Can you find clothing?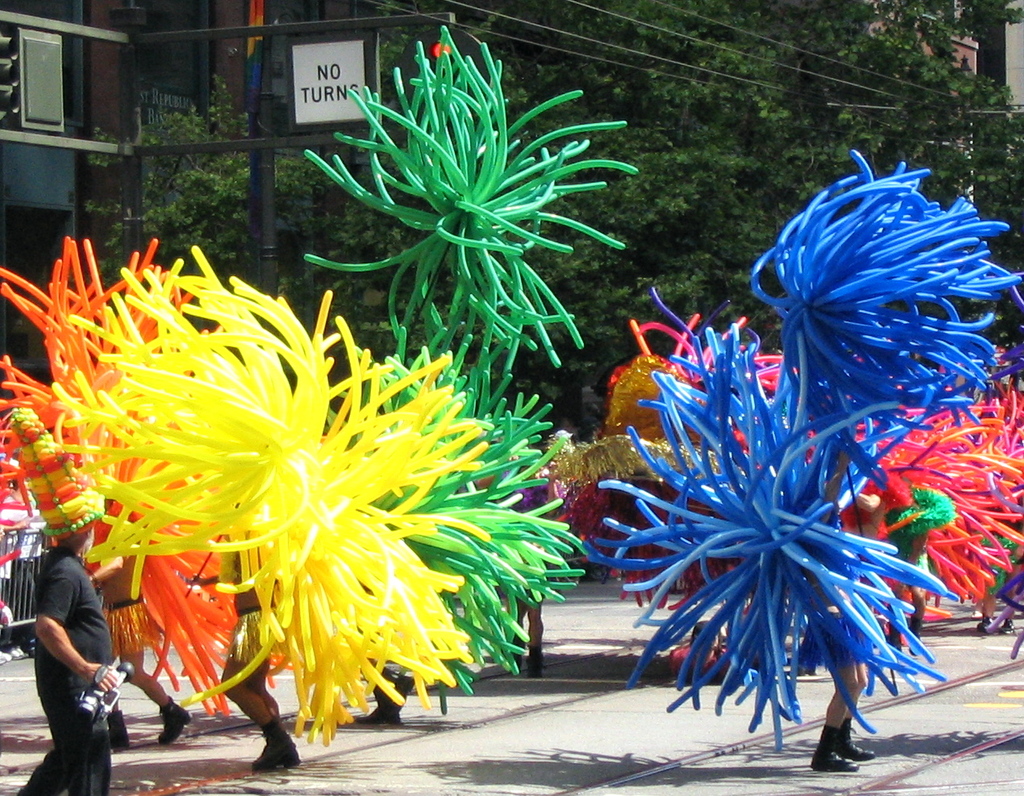
Yes, bounding box: [19,509,123,792].
